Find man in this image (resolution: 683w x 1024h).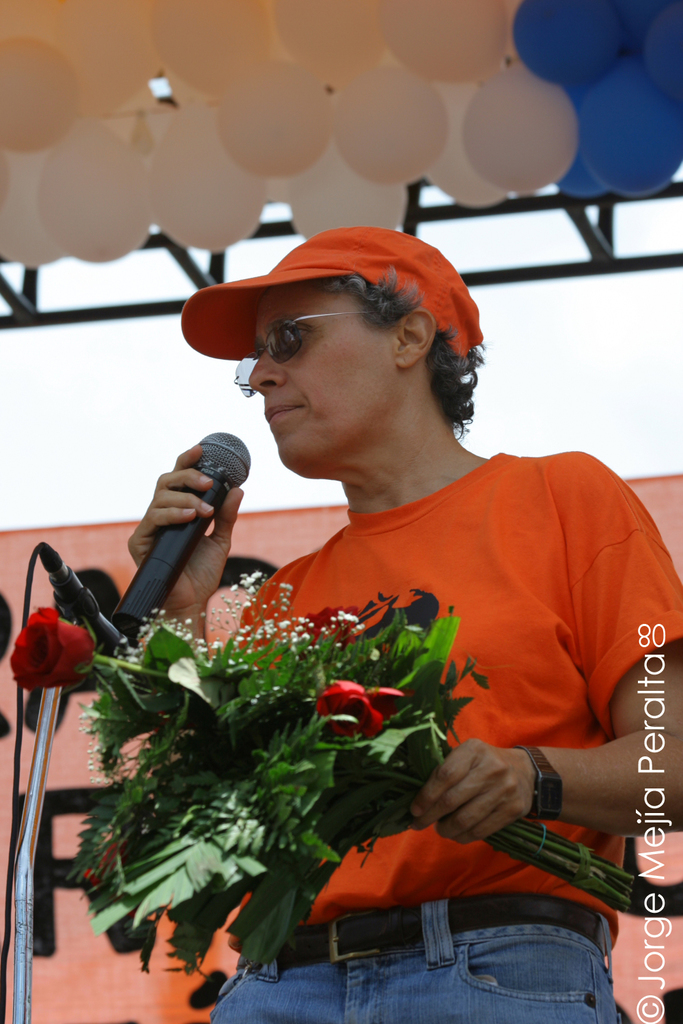
[left=126, top=227, right=682, bottom=1023].
